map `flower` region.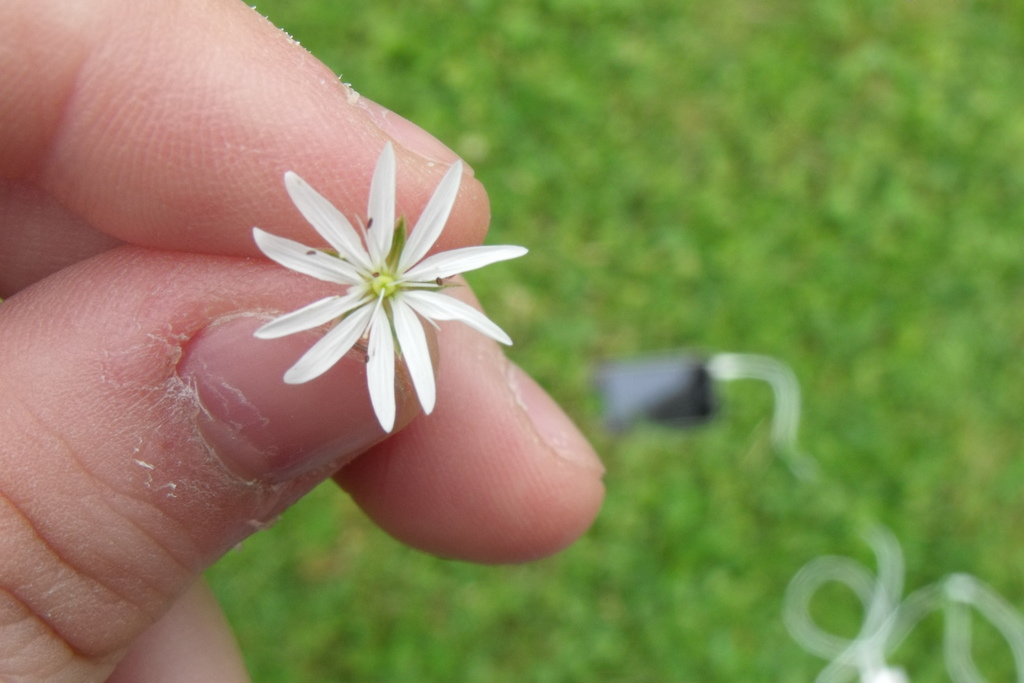
Mapped to (253, 138, 529, 432).
